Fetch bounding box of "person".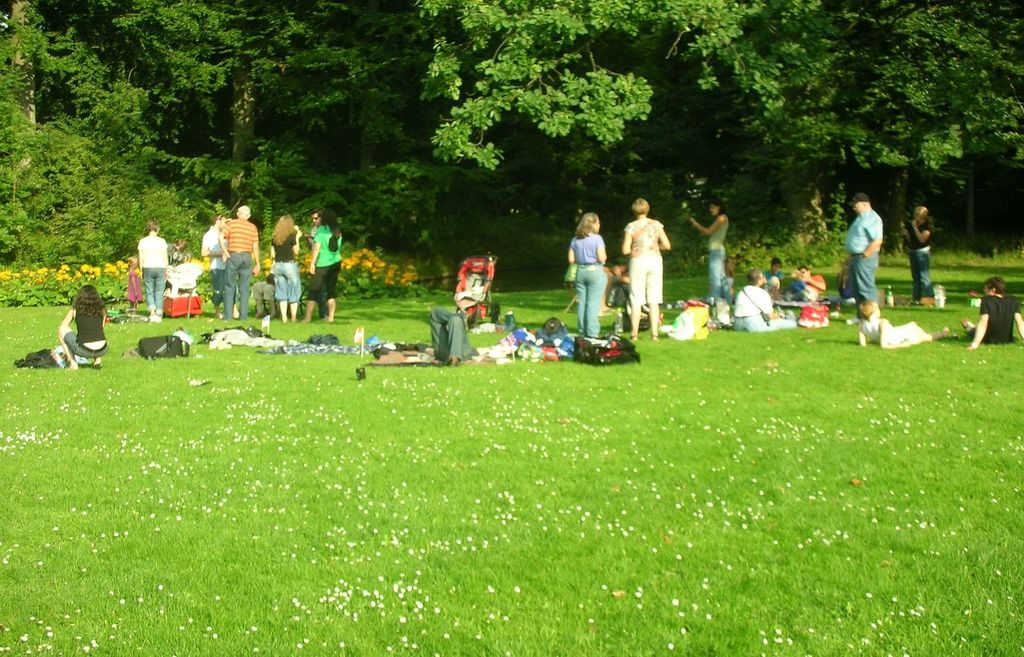
Bbox: (x1=308, y1=206, x2=345, y2=322).
